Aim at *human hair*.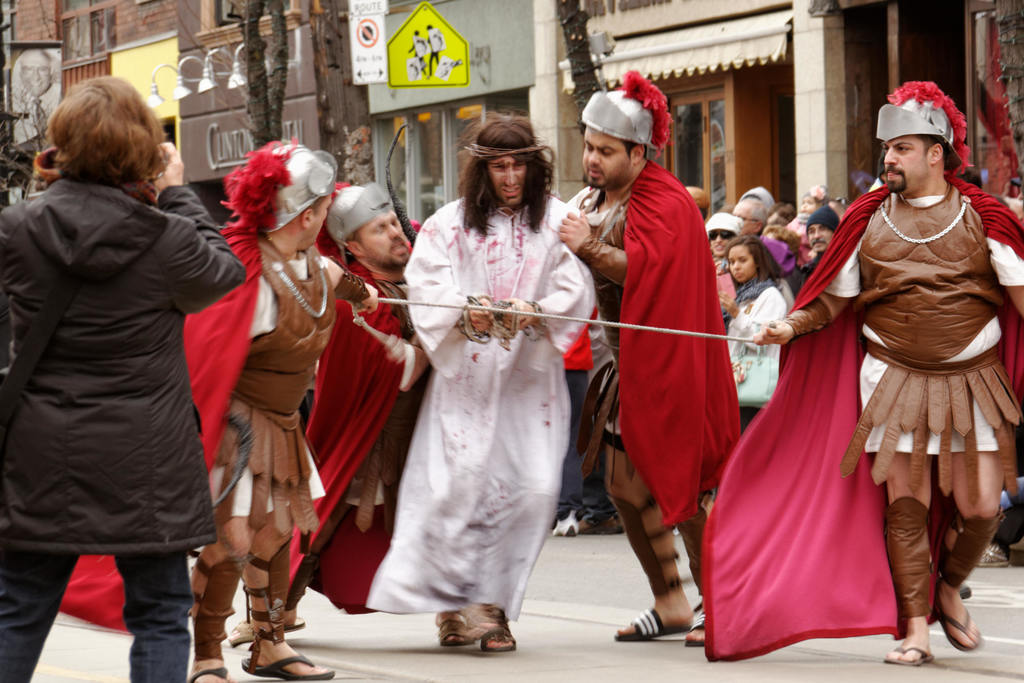
Aimed at 458,110,557,242.
